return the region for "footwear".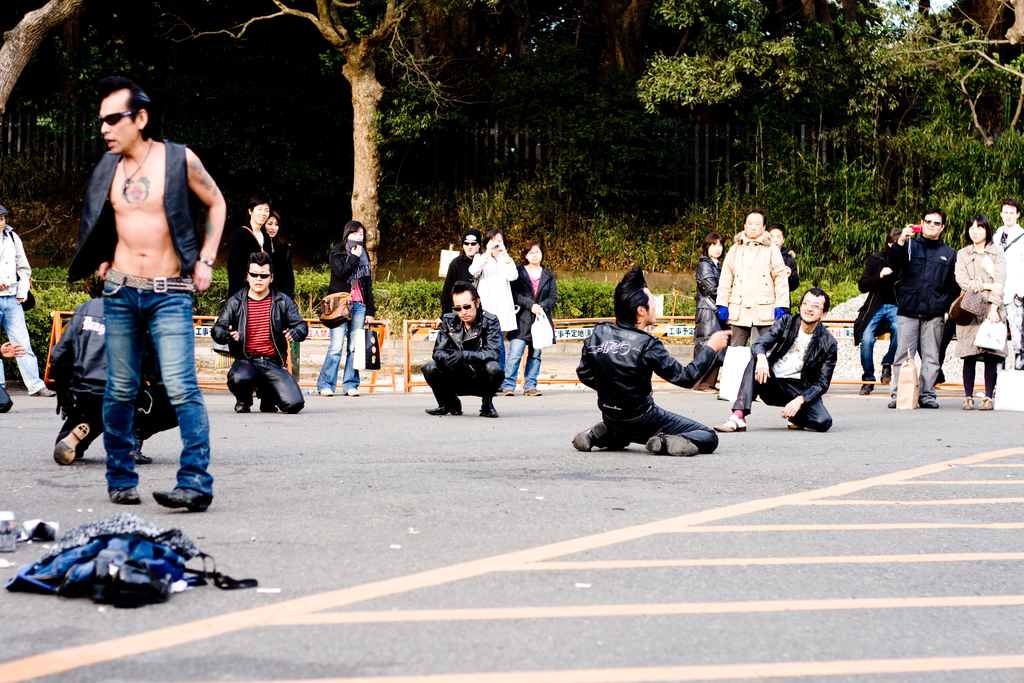
714/416/746/433.
